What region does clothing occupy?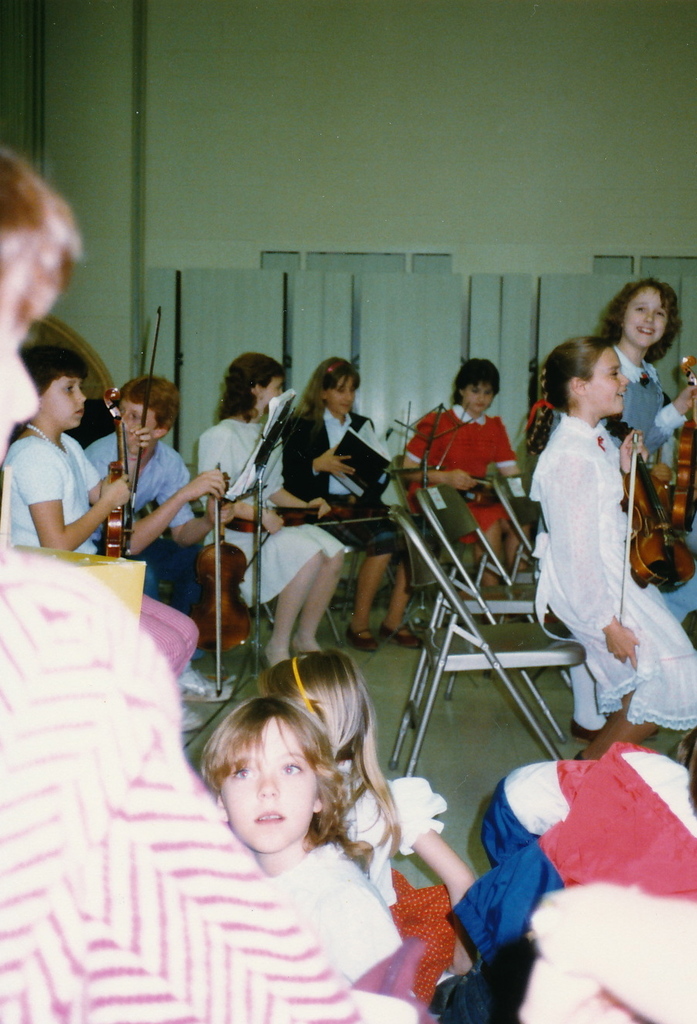
box(548, 333, 679, 450).
